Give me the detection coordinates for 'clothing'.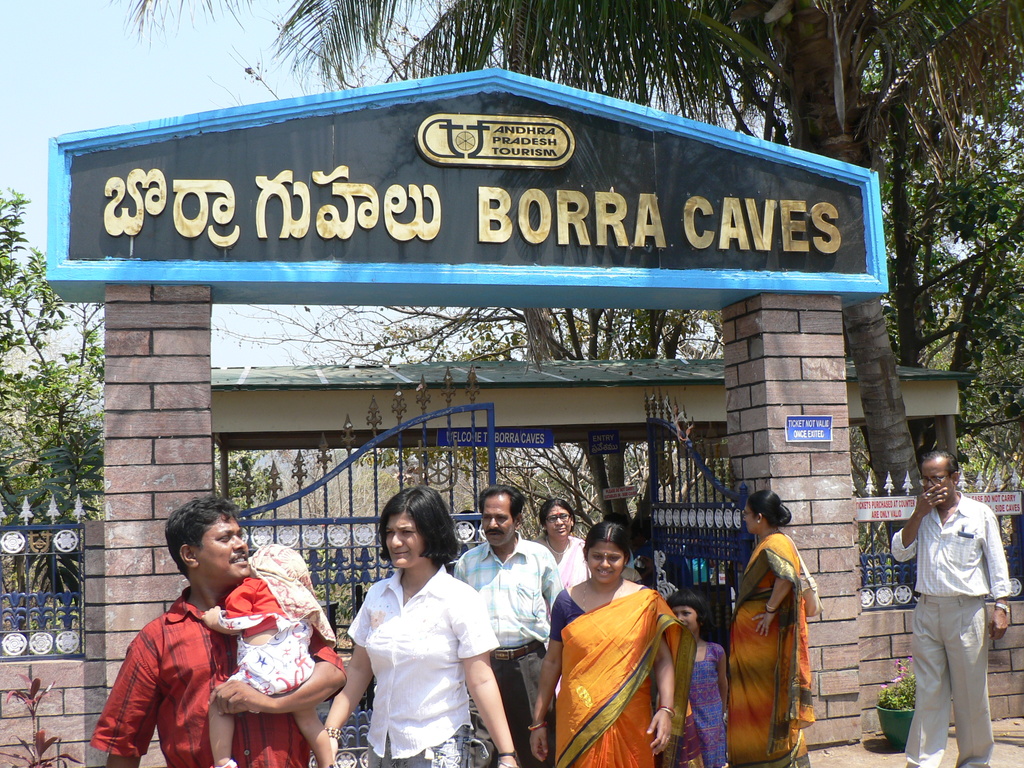
[72,596,306,767].
